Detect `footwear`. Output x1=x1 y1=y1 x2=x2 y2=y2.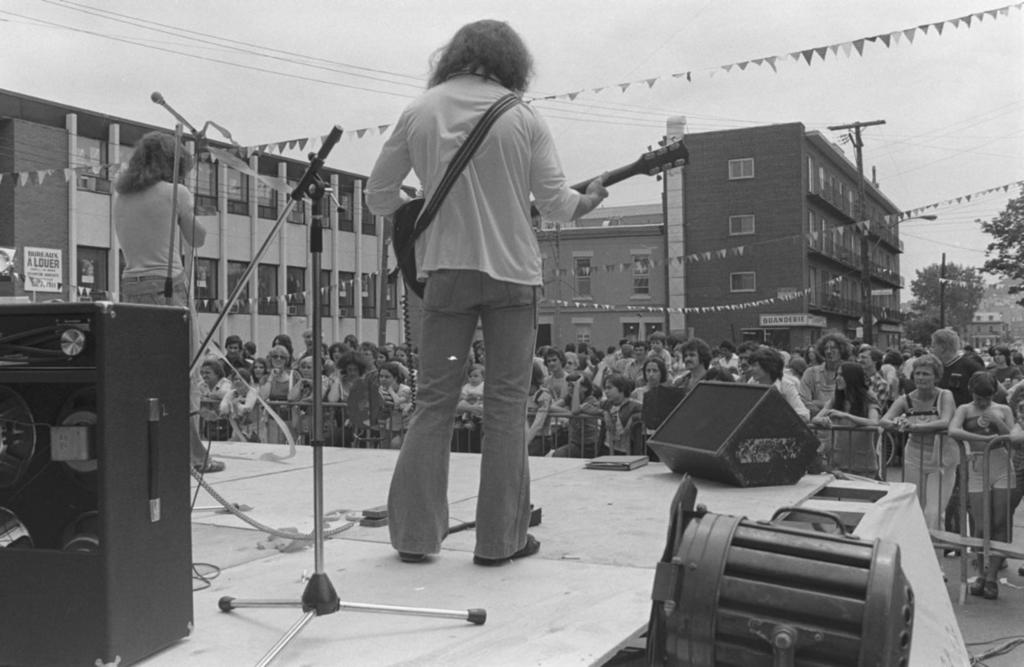
x1=399 y1=549 x2=431 y2=564.
